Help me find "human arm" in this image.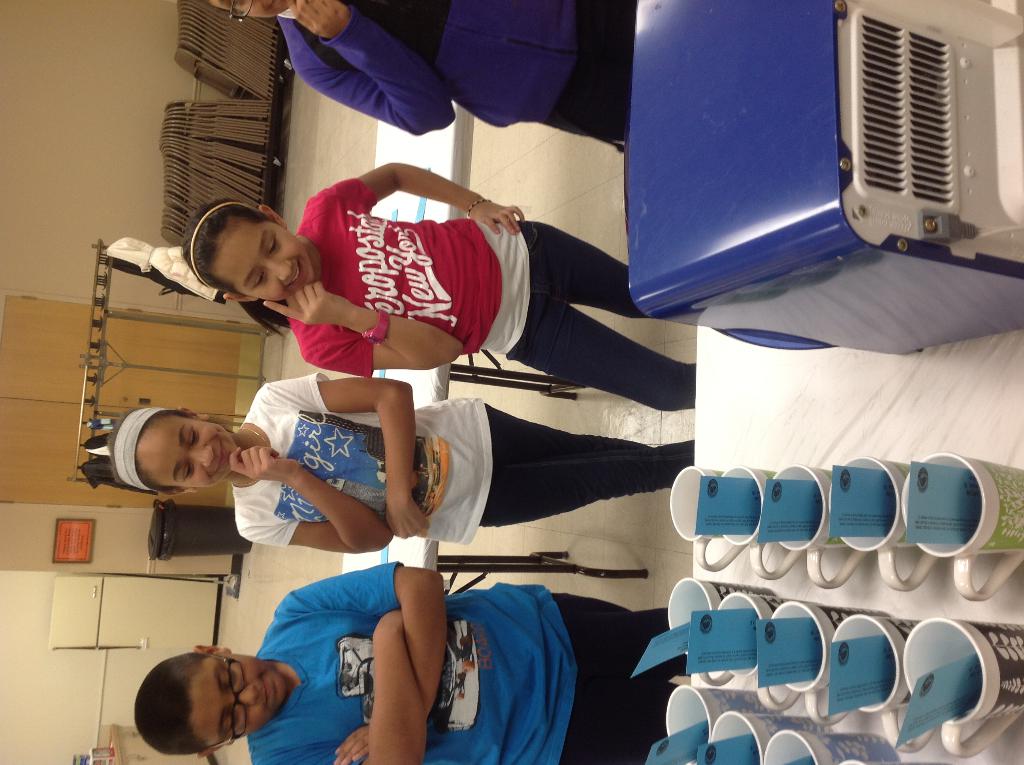
Found it: detection(232, 435, 404, 556).
